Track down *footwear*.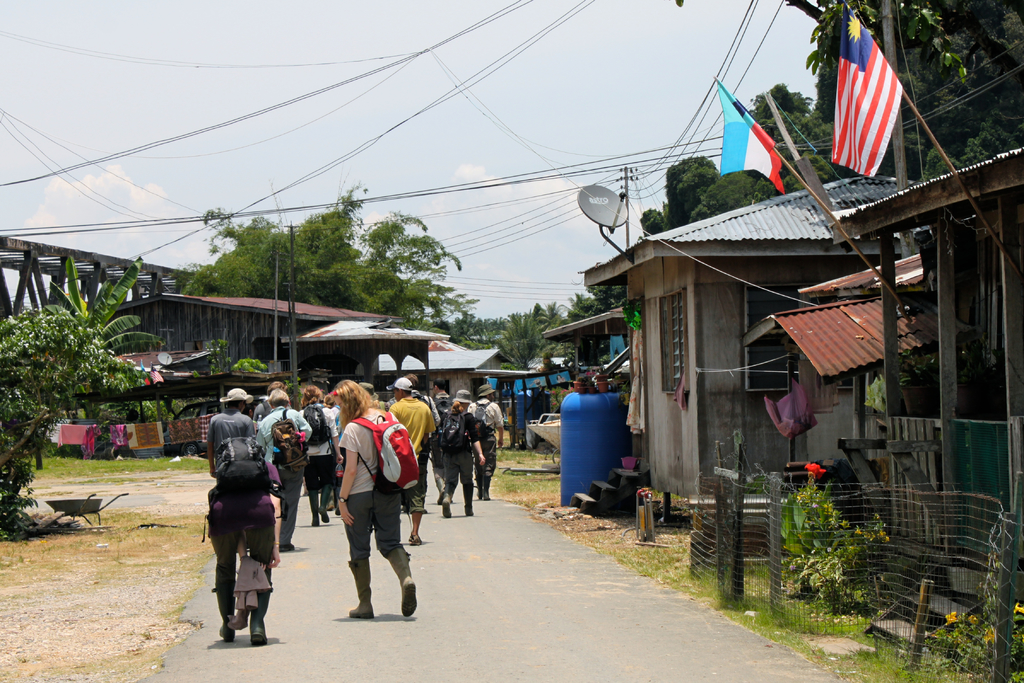
Tracked to box(349, 562, 374, 622).
